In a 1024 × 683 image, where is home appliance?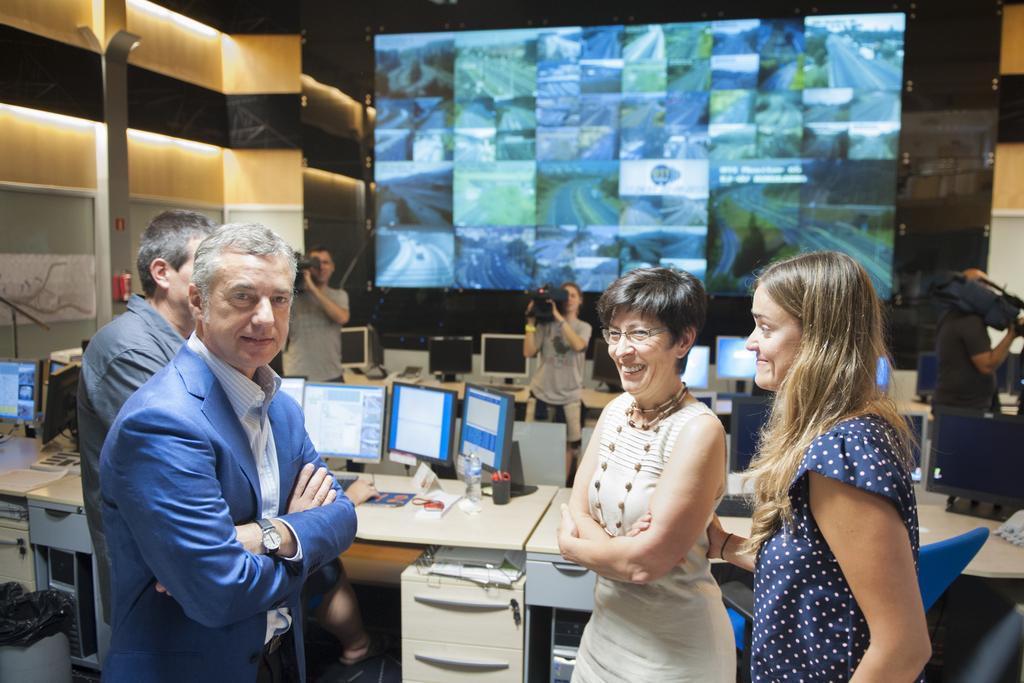
<bbox>474, 329, 534, 386</bbox>.
